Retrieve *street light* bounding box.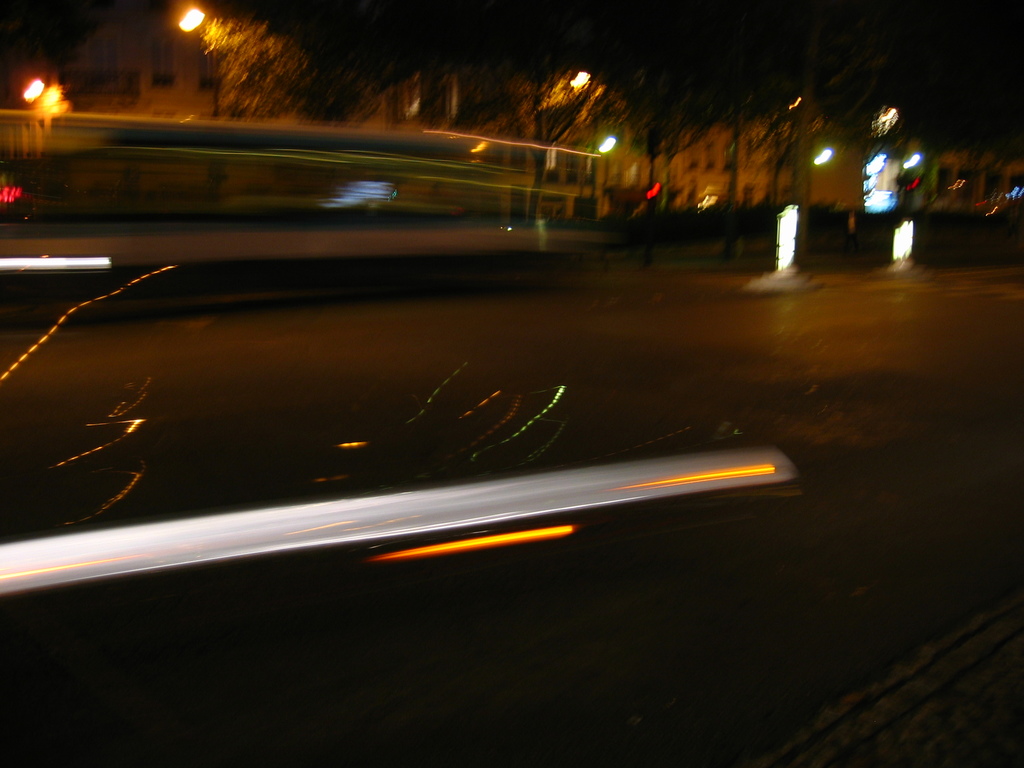
Bounding box: rect(179, 4, 218, 114).
